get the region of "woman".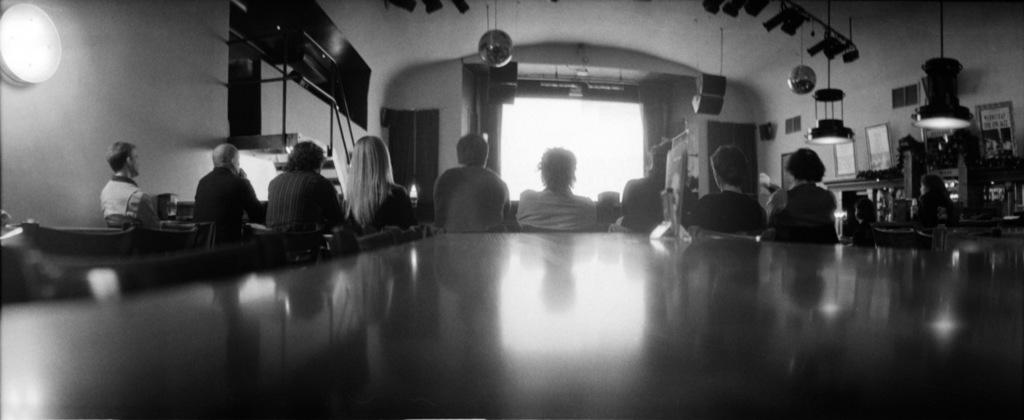
<region>346, 135, 416, 228</region>.
